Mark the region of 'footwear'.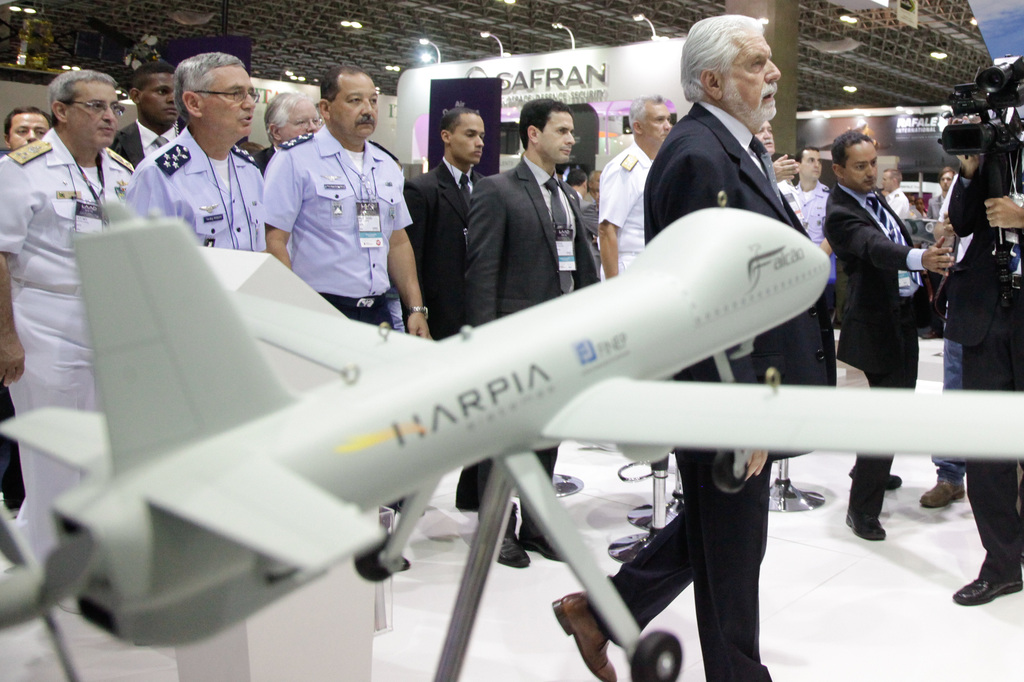
Region: [x1=847, y1=464, x2=904, y2=493].
